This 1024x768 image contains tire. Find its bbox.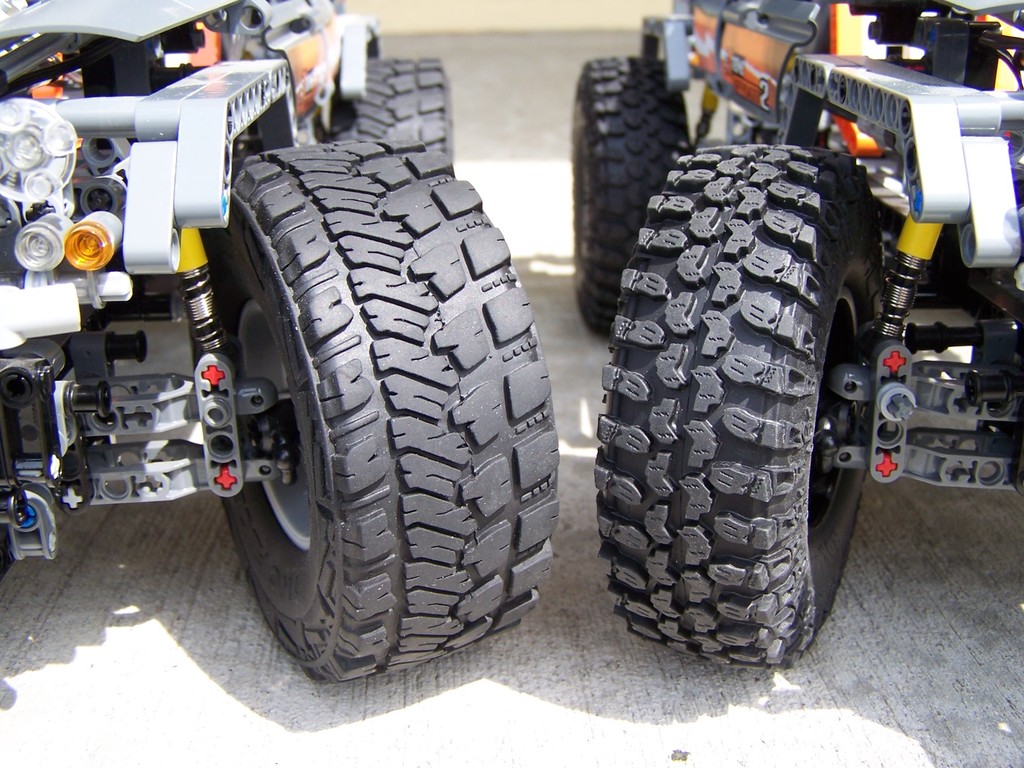
<region>333, 58, 454, 158</region>.
